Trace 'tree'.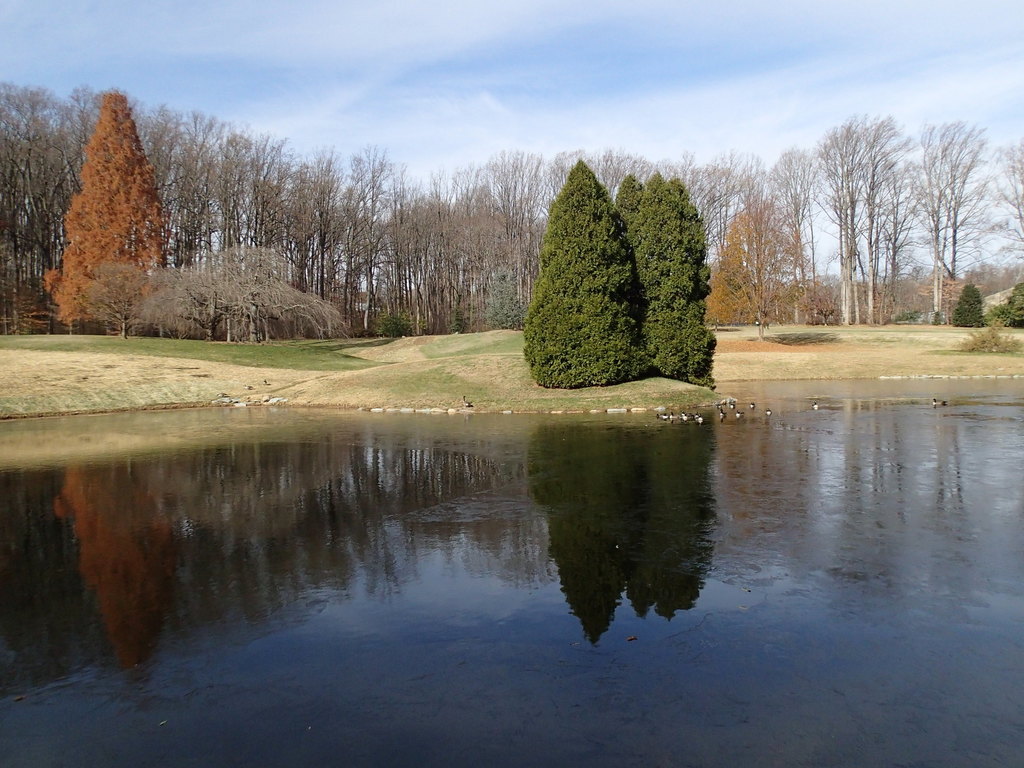
Traced to {"x1": 156, "y1": 104, "x2": 236, "y2": 286}.
